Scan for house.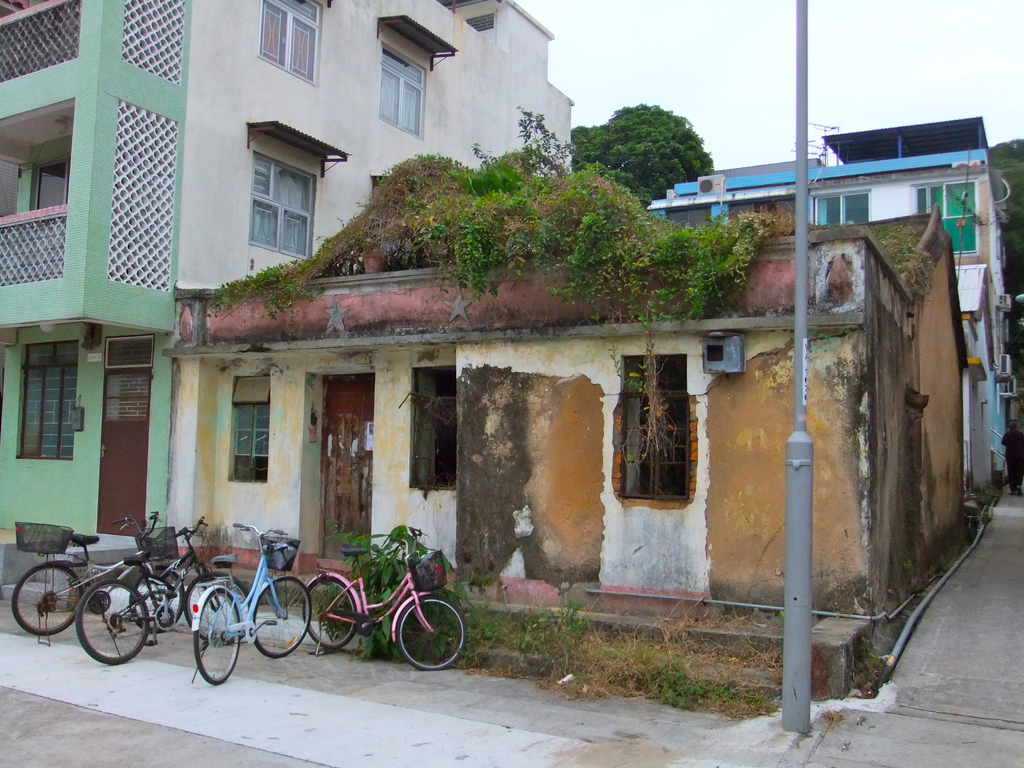
Scan result: 184/230/910/689.
